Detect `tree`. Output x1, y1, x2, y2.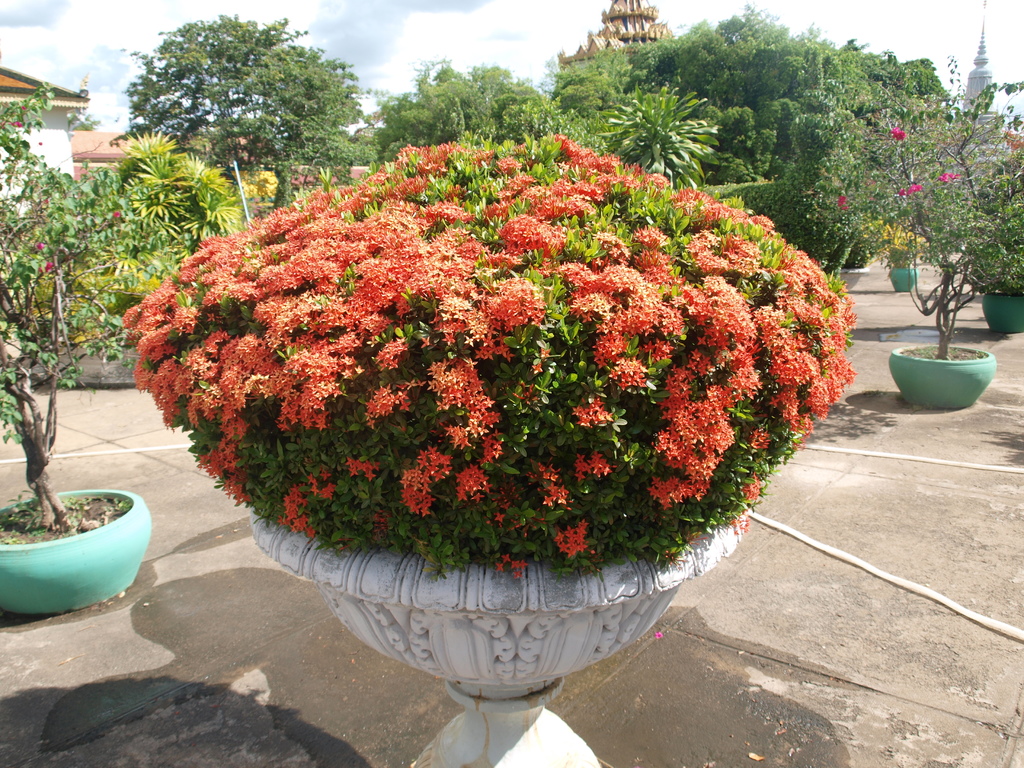
120, 13, 371, 207.
